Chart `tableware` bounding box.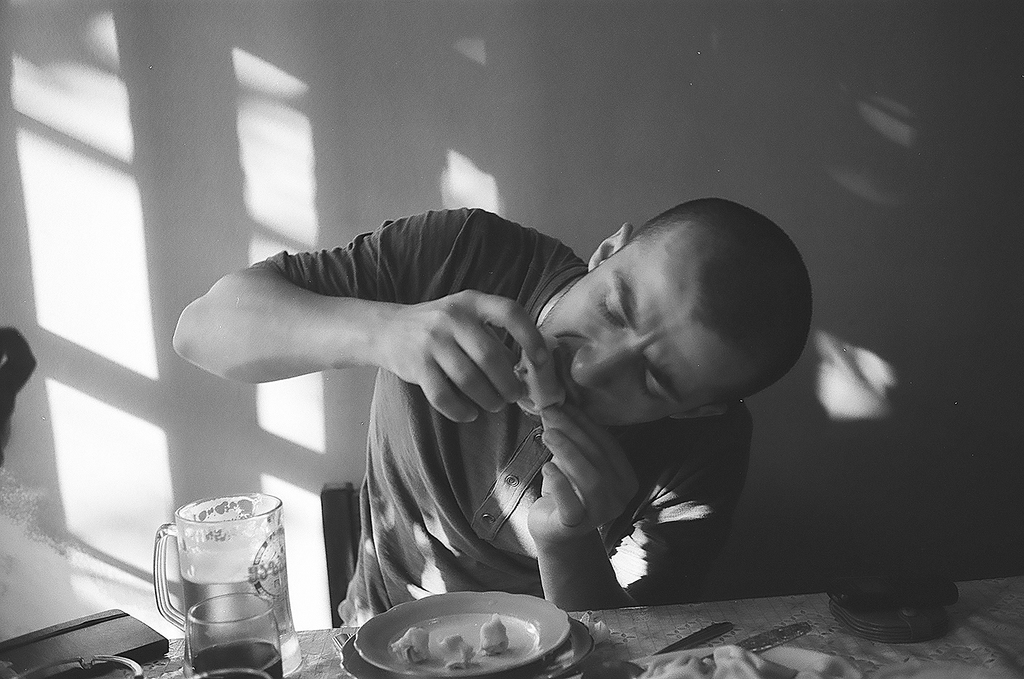
Charted: region(330, 633, 359, 678).
